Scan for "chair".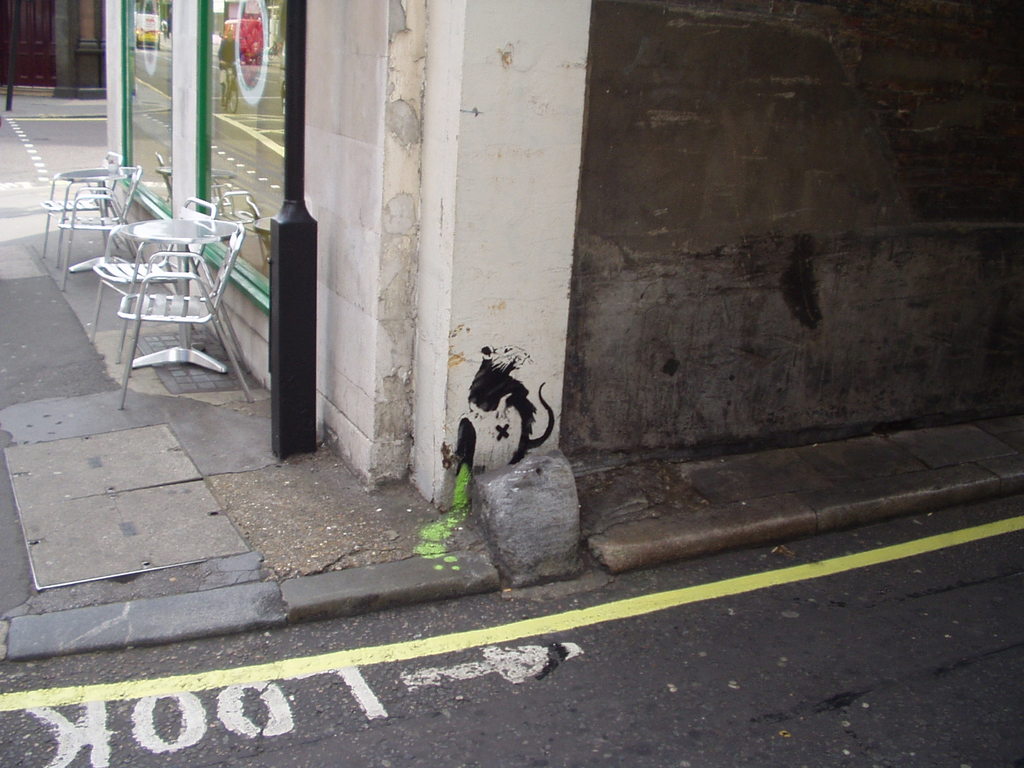
Scan result: 89 192 227 362.
